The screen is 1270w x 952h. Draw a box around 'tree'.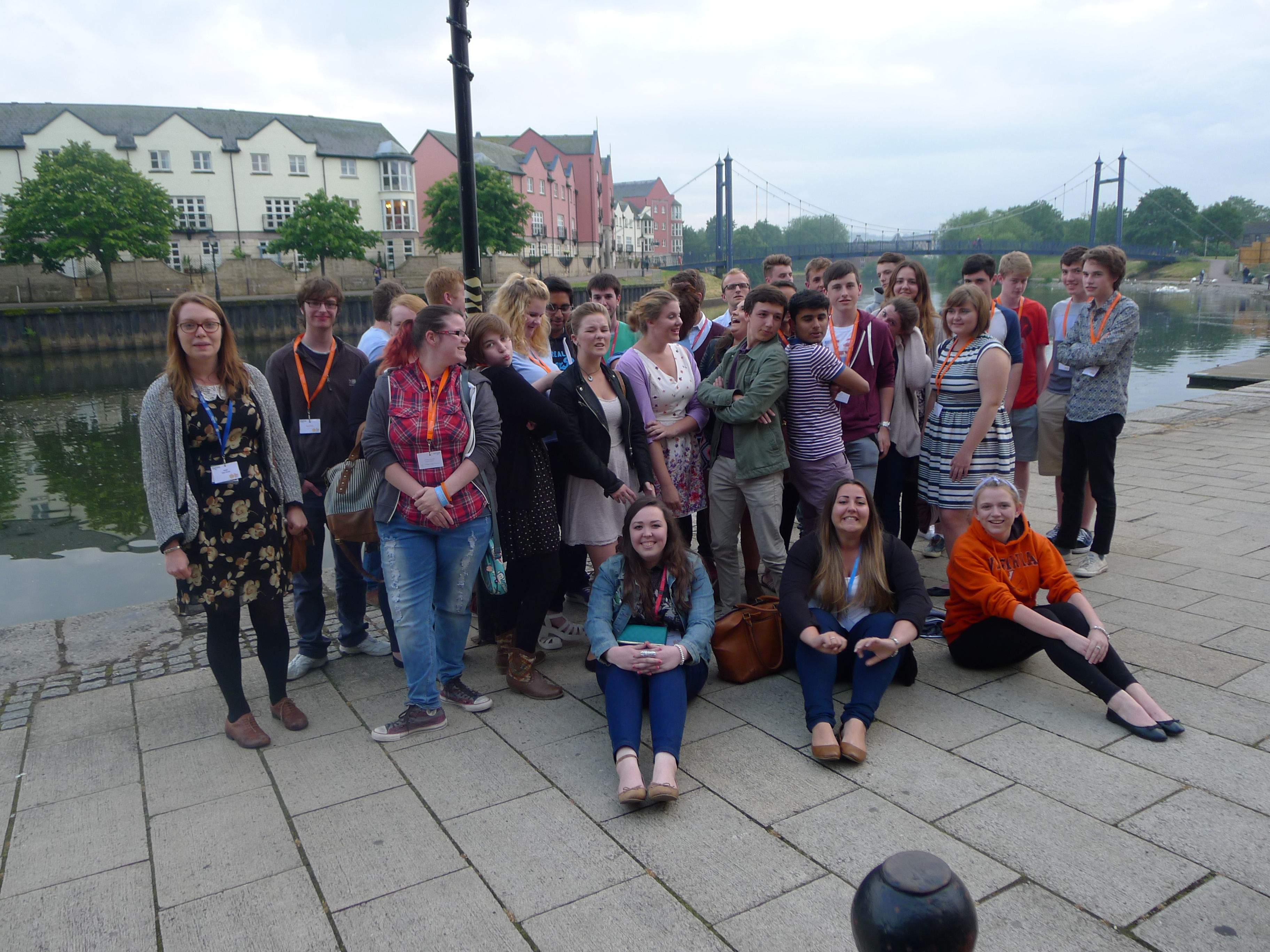
rect(145, 52, 188, 90).
